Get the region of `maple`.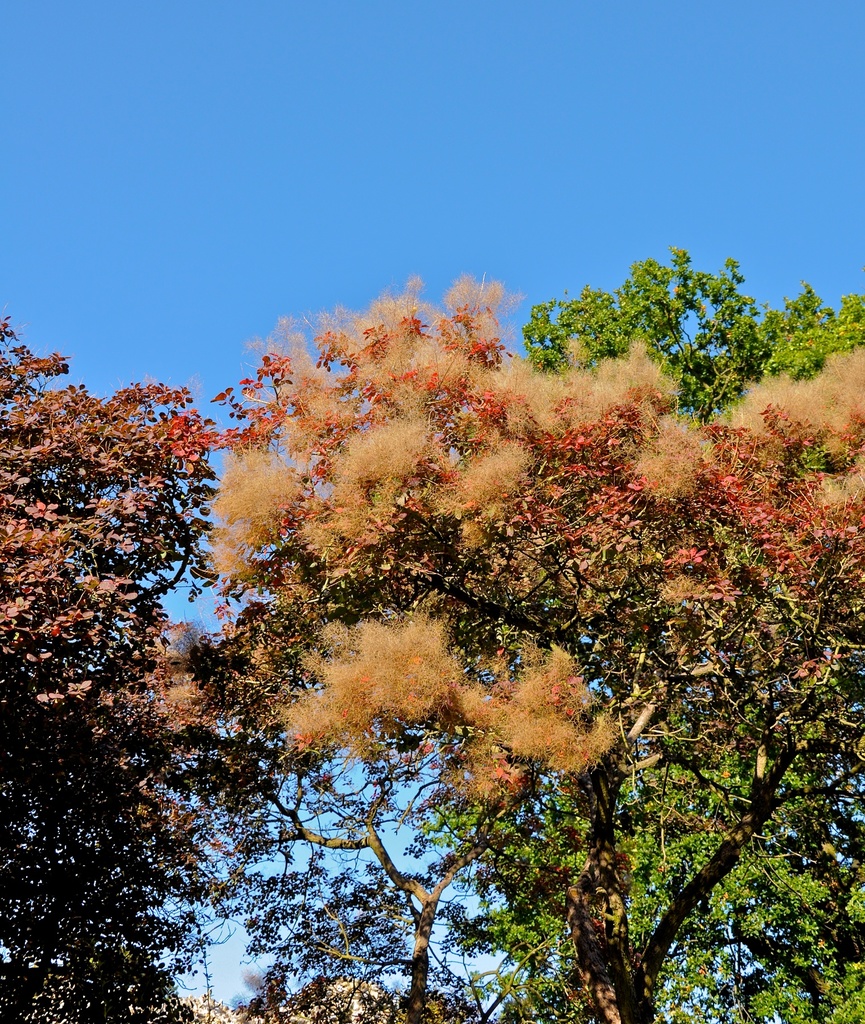
detection(429, 239, 864, 1023).
